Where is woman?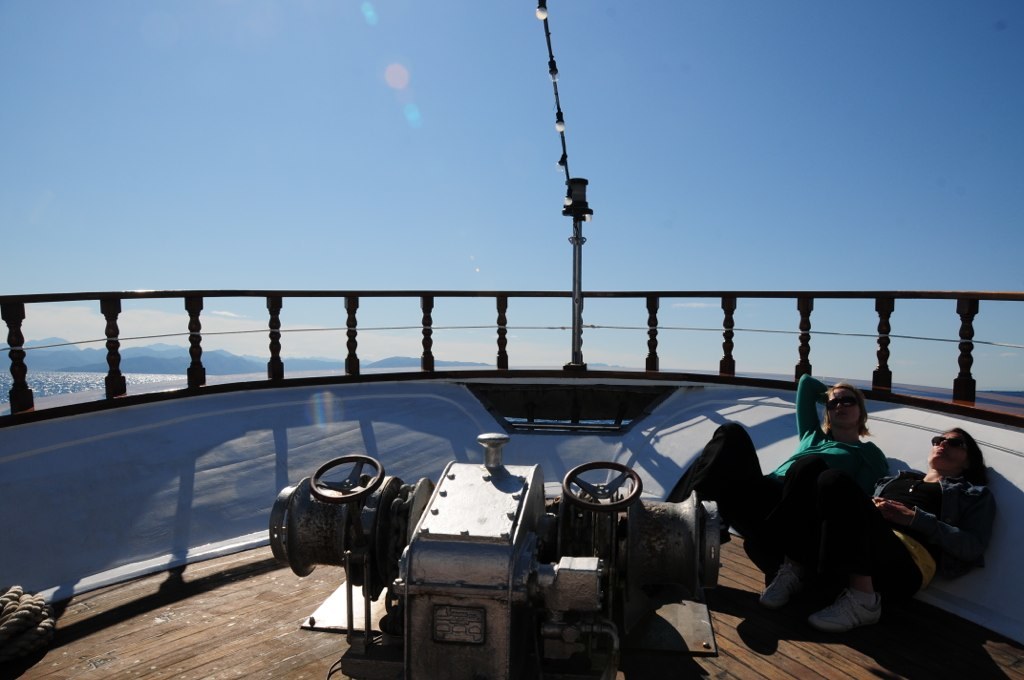
box(651, 370, 901, 582).
